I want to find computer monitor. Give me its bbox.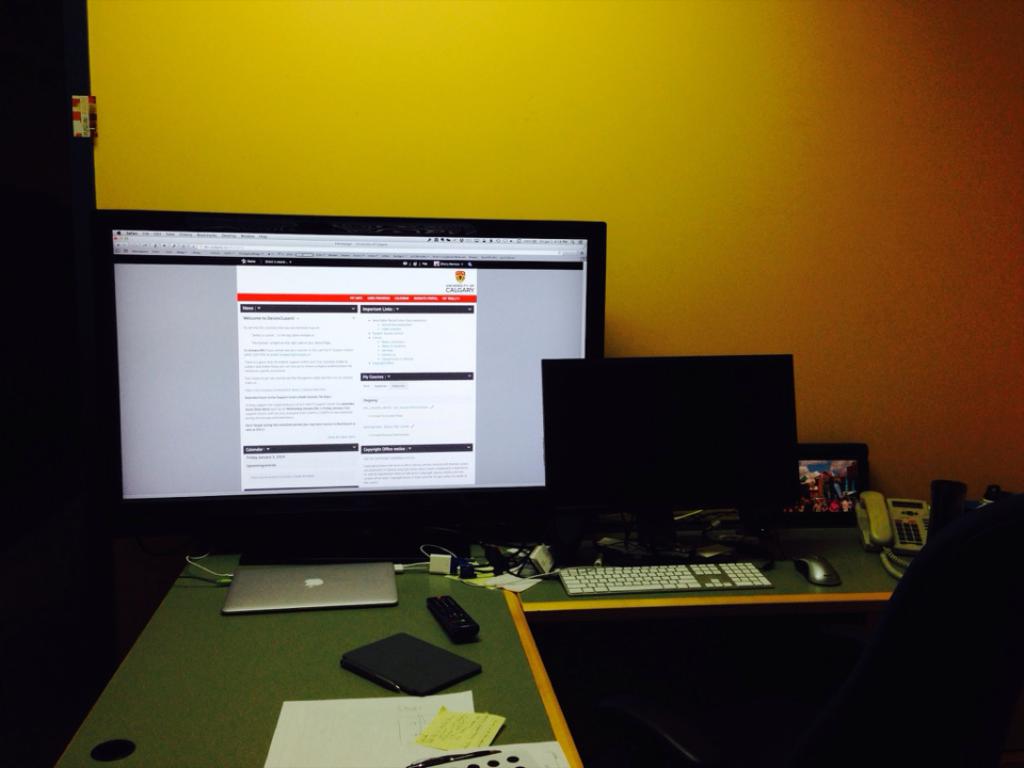
left=65, top=205, right=614, bottom=545.
